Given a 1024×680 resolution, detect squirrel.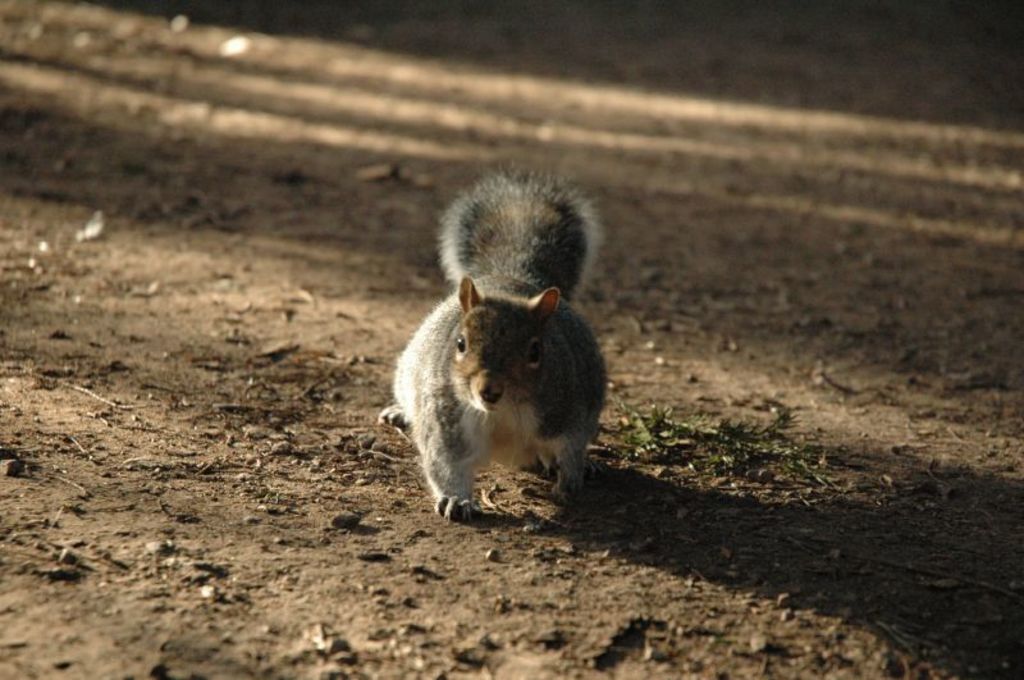
x1=376 y1=169 x2=611 y2=521.
